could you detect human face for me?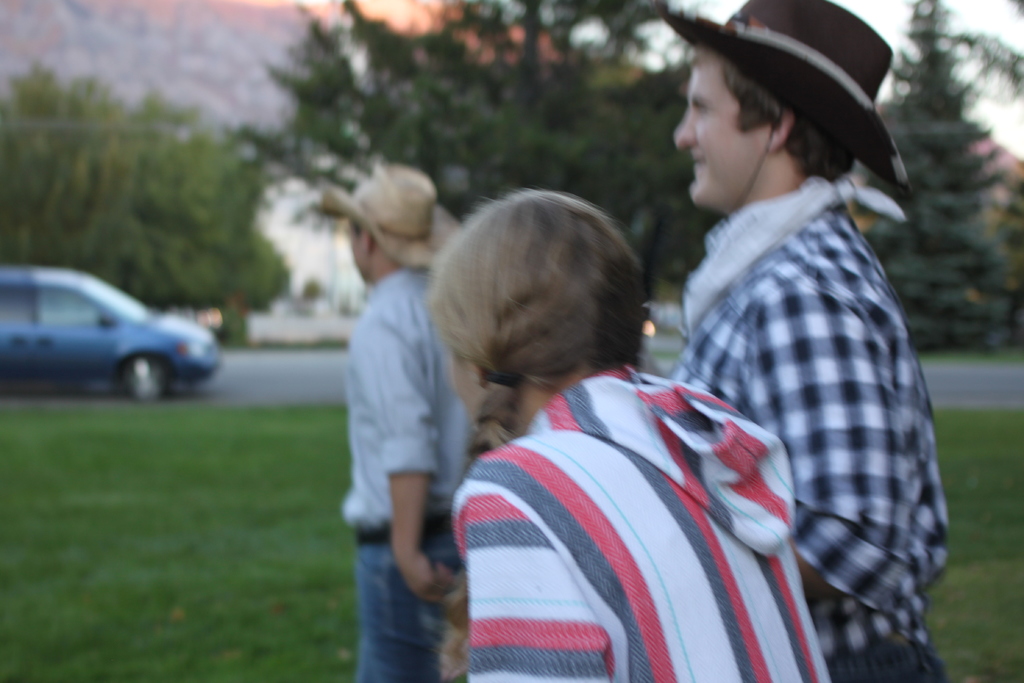
Detection result: pyautogui.locateOnScreen(673, 66, 742, 206).
